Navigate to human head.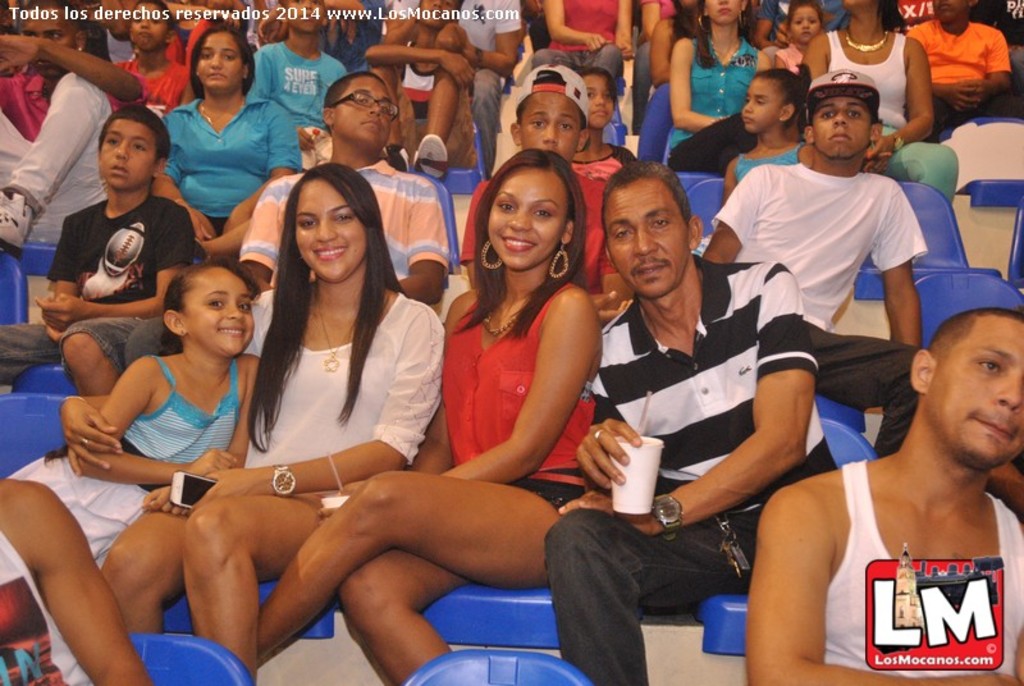
Navigation target: region(511, 67, 585, 154).
